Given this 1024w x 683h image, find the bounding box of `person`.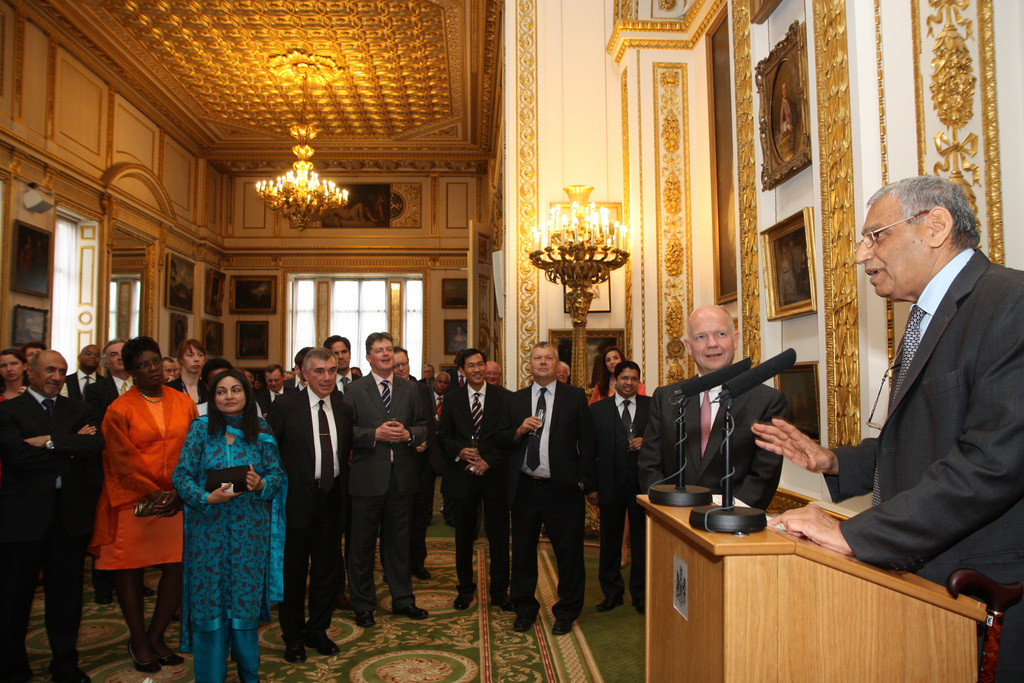
rect(68, 338, 98, 386).
